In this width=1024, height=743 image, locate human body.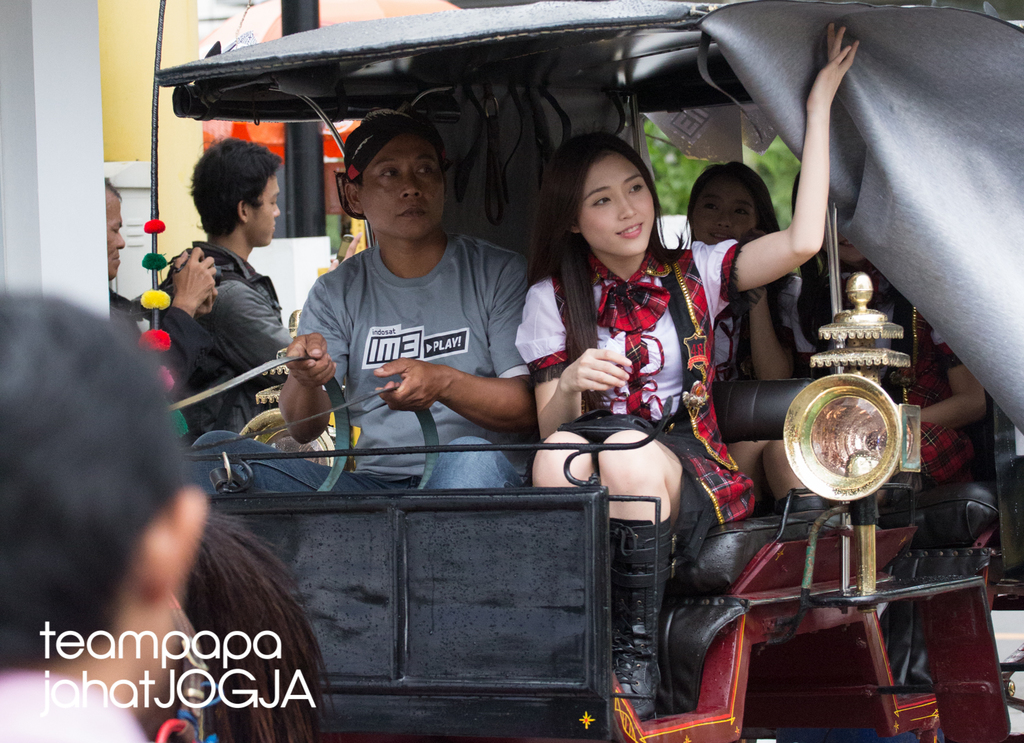
Bounding box: select_region(162, 246, 300, 430).
